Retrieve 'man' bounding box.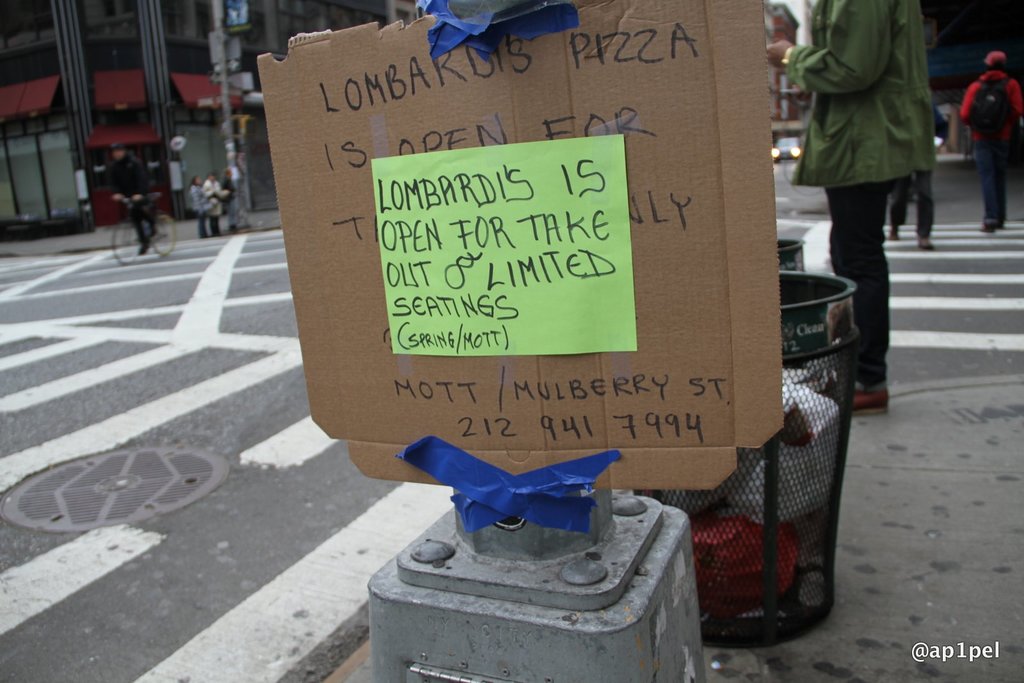
Bounding box: detection(959, 51, 1023, 232).
